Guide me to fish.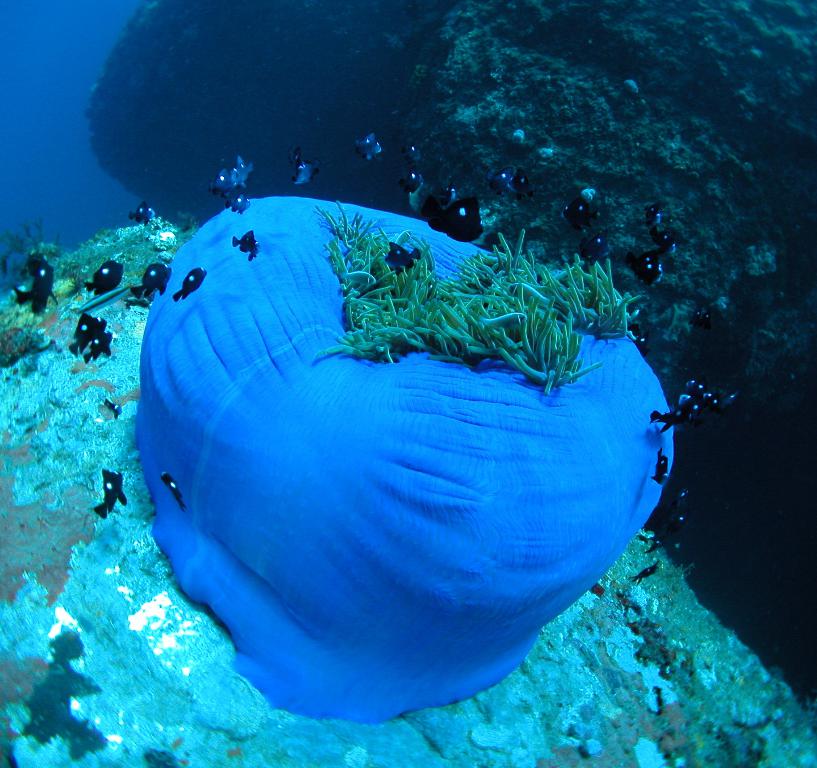
Guidance: 582,232,604,252.
